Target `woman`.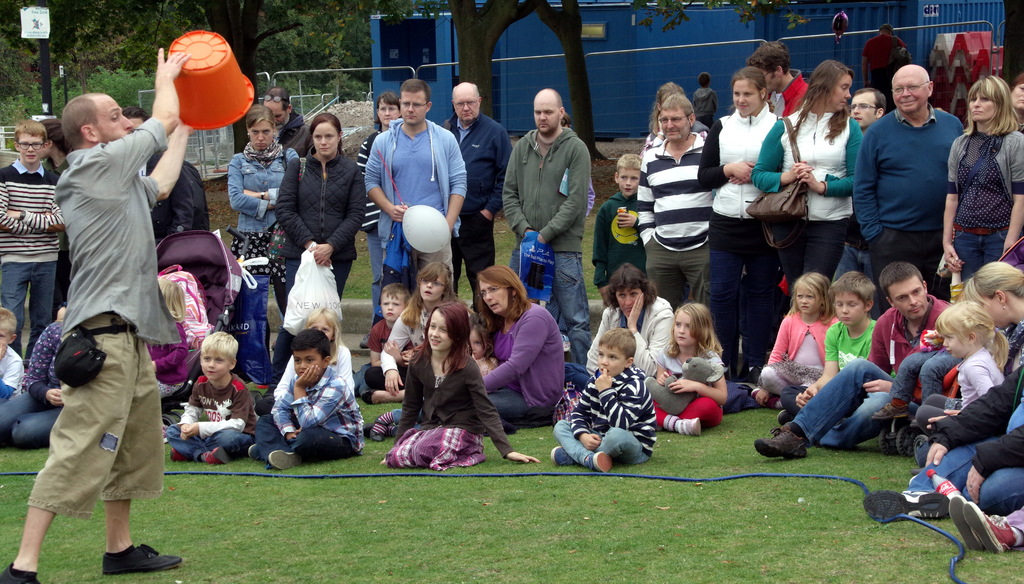
Target region: crop(352, 91, 403, 353).
